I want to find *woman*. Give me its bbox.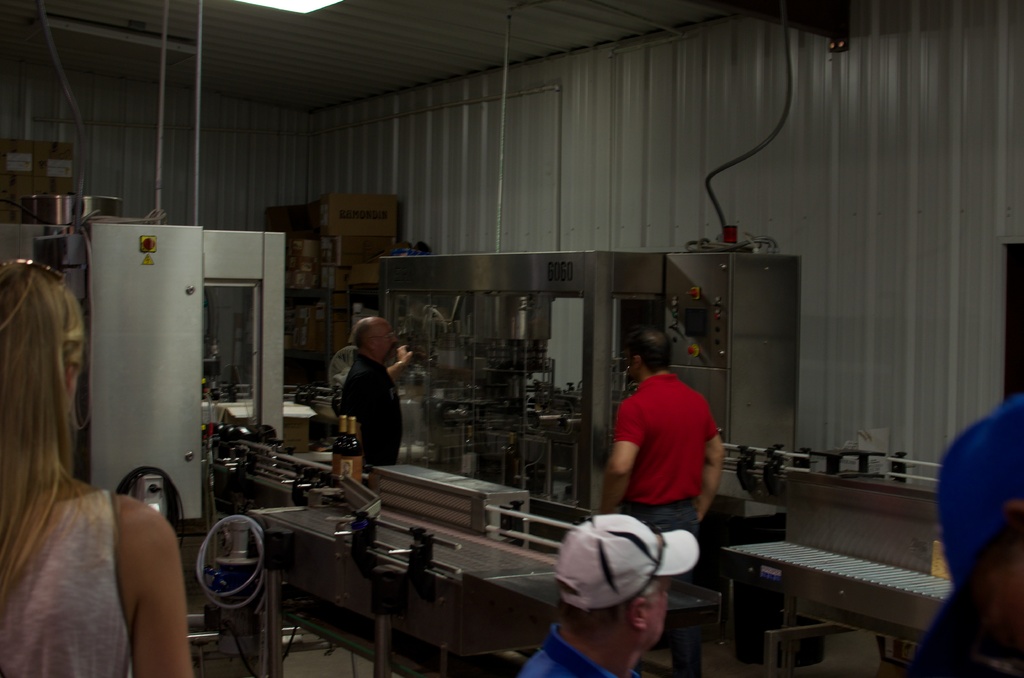
0/257/194/677.
